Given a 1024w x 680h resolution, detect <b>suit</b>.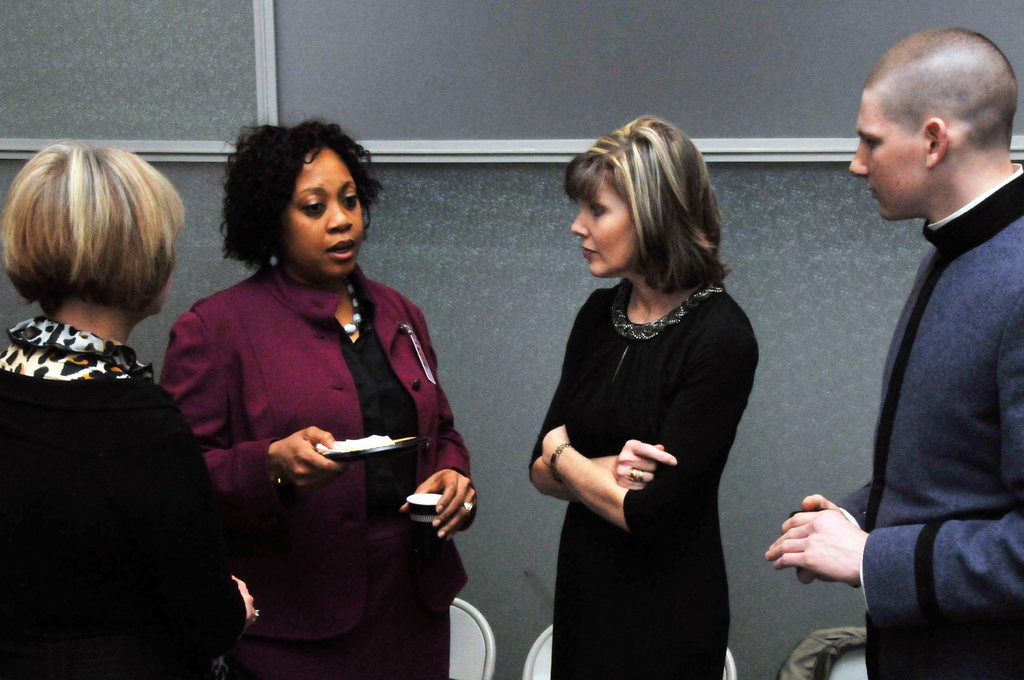
x1=160, y1=234, x2=504, y2=660.
